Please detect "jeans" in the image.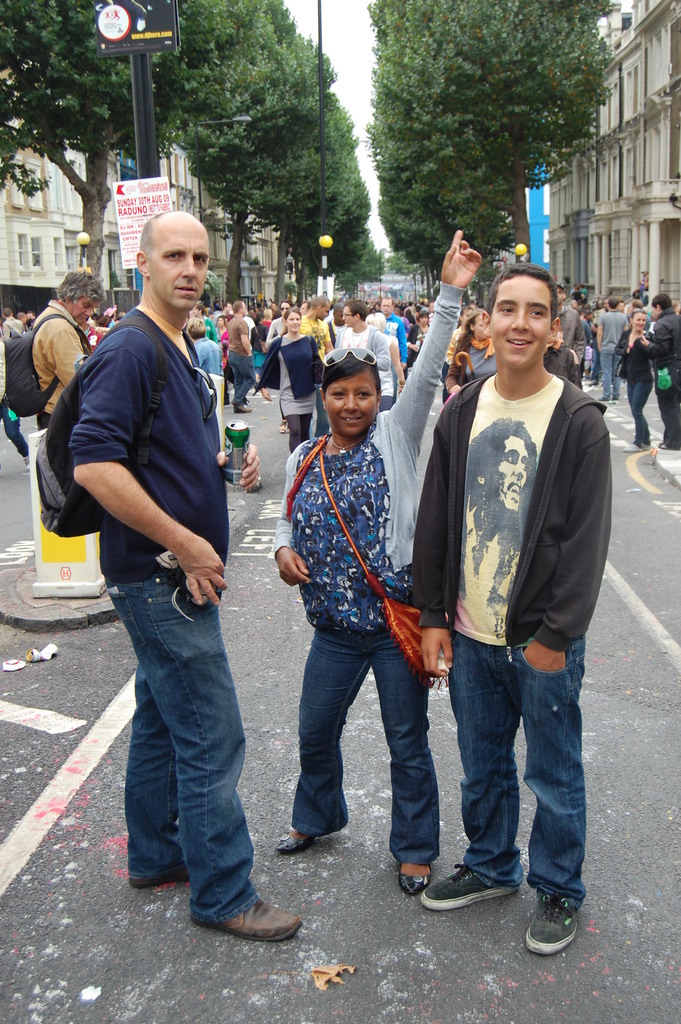
bbox=(453, 636, 589, 906).
